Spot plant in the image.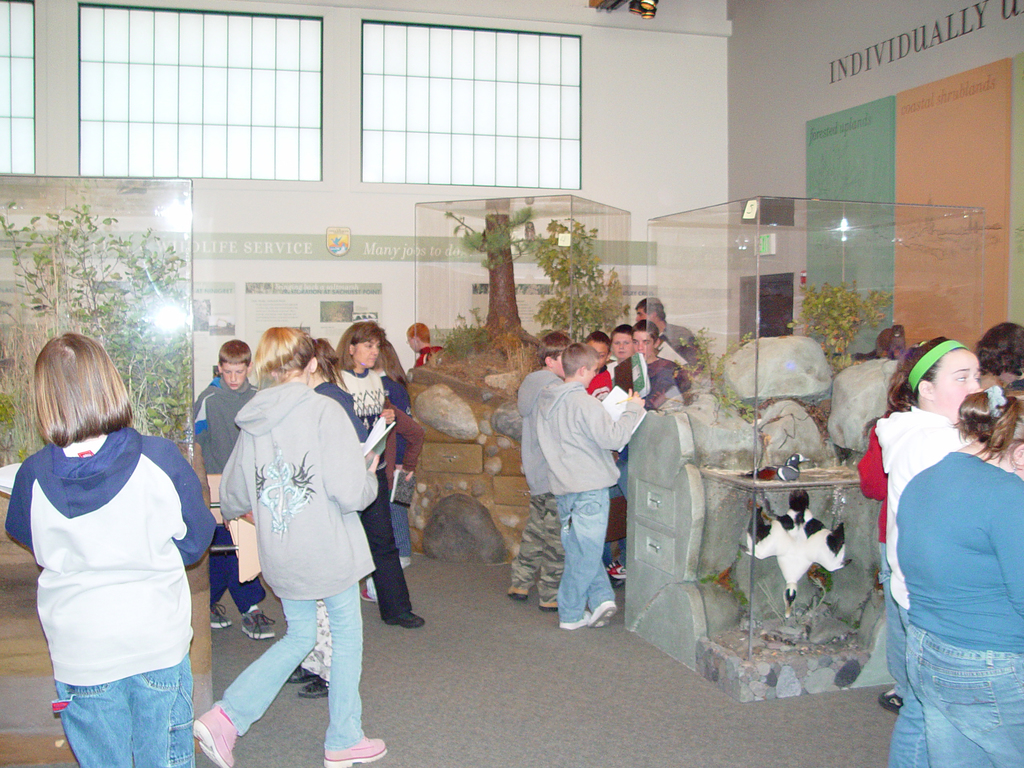
plant found at bbox=[673, 325, 758, 420].
